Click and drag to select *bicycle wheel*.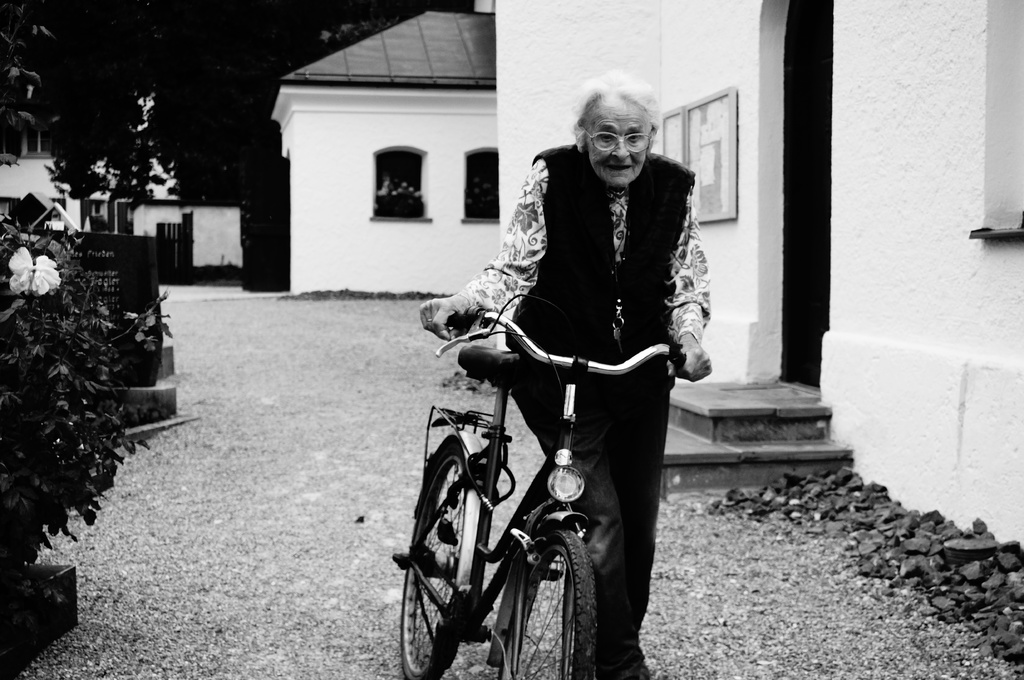
Selection: pyautogui.locateOnScreen(481, 505, 611, 672).
